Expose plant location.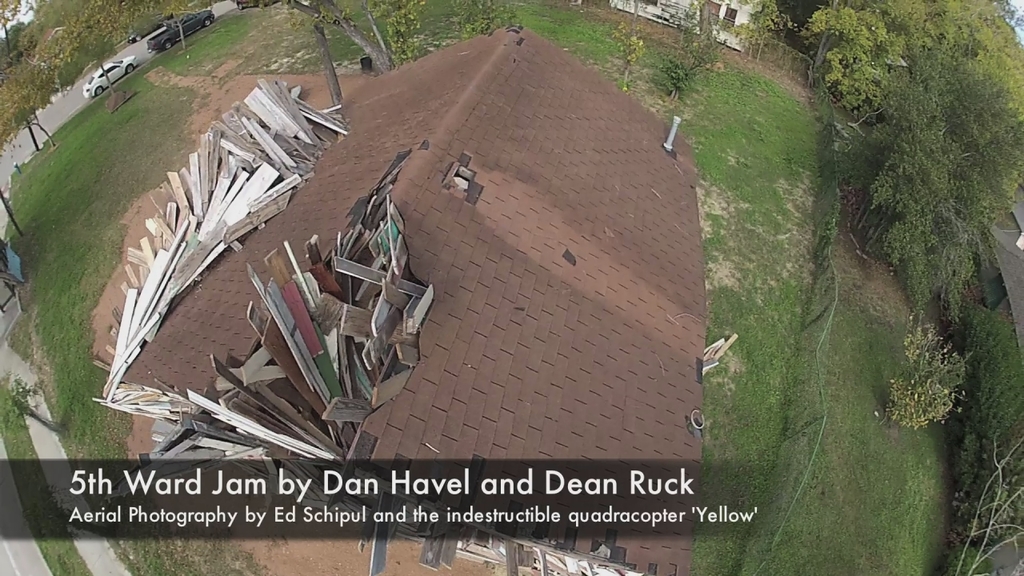
Exposed at locate(672, 2, 708, 61).
